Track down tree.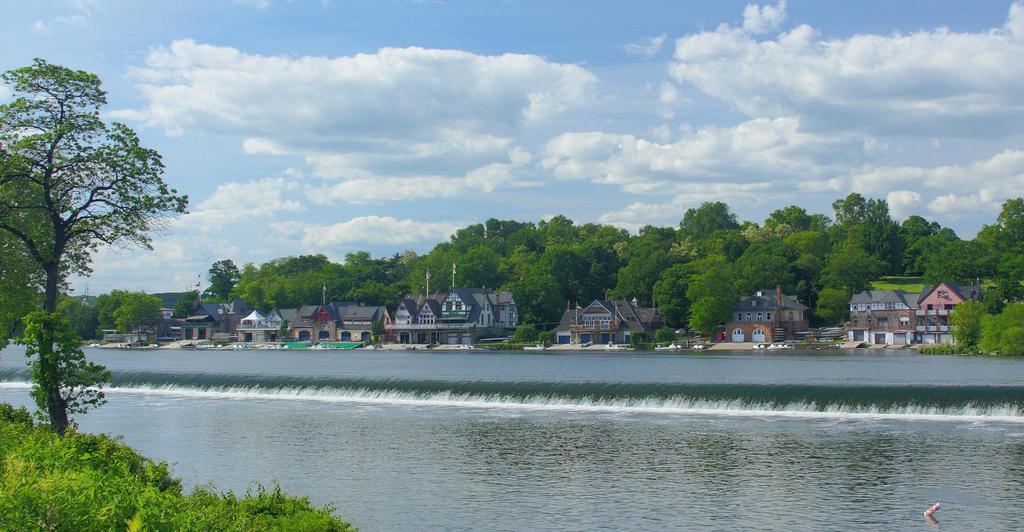
Tracked to rect(7, 37, 171, 425).
